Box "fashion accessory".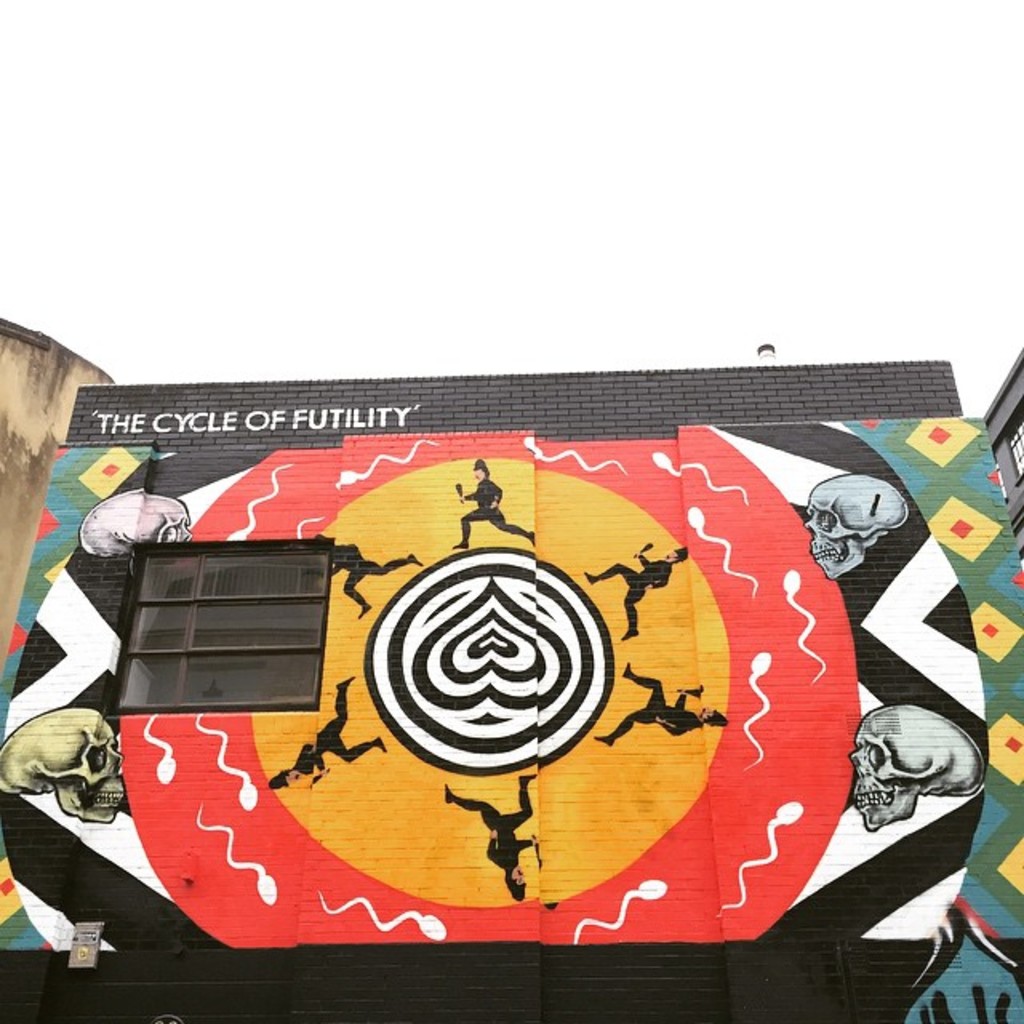
451, 536, 470, 547.
